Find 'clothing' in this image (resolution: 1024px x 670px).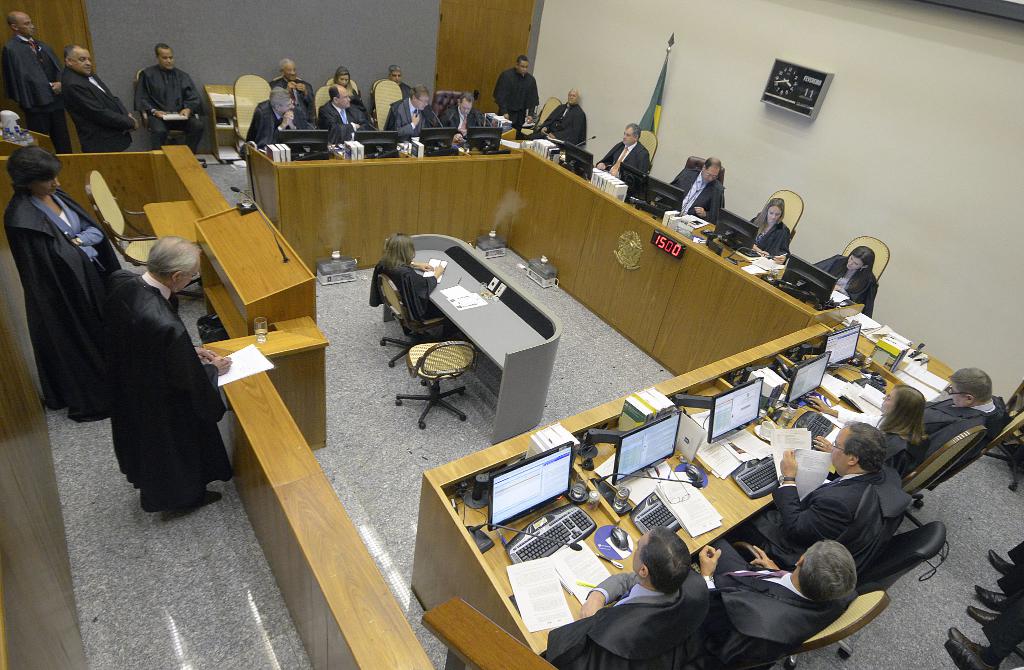
x1=9, y1=184, x2=120, y2=424.
